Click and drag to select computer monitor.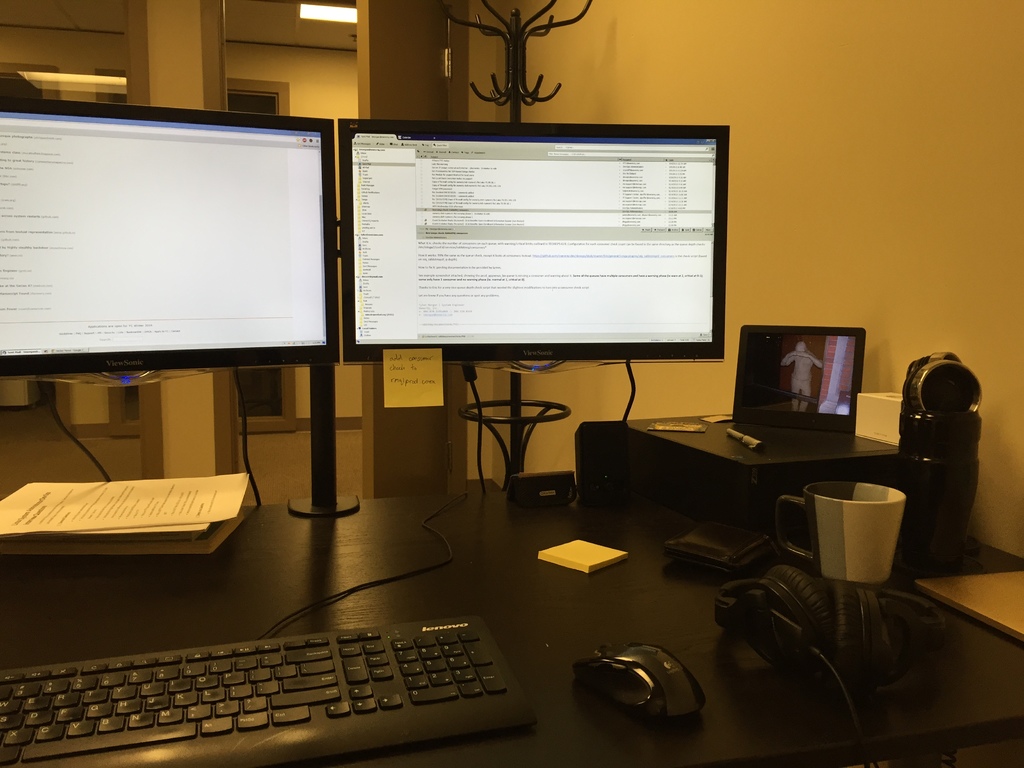
Selection: bbox(0, 100, 334, 389).
